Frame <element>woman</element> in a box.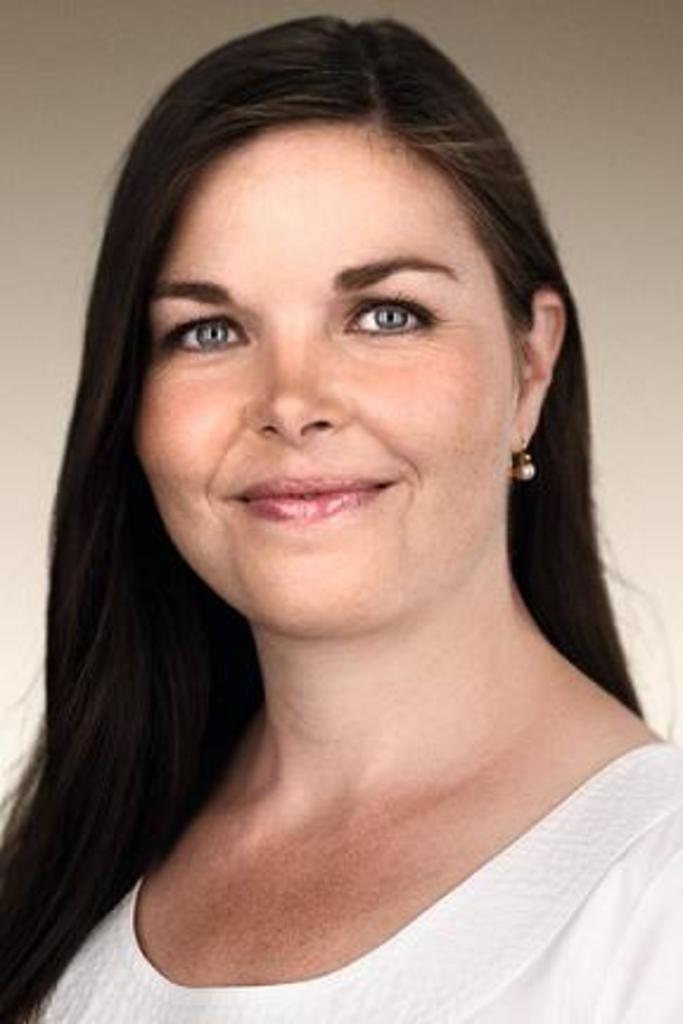
crop(0, 0, 671, 1023).
